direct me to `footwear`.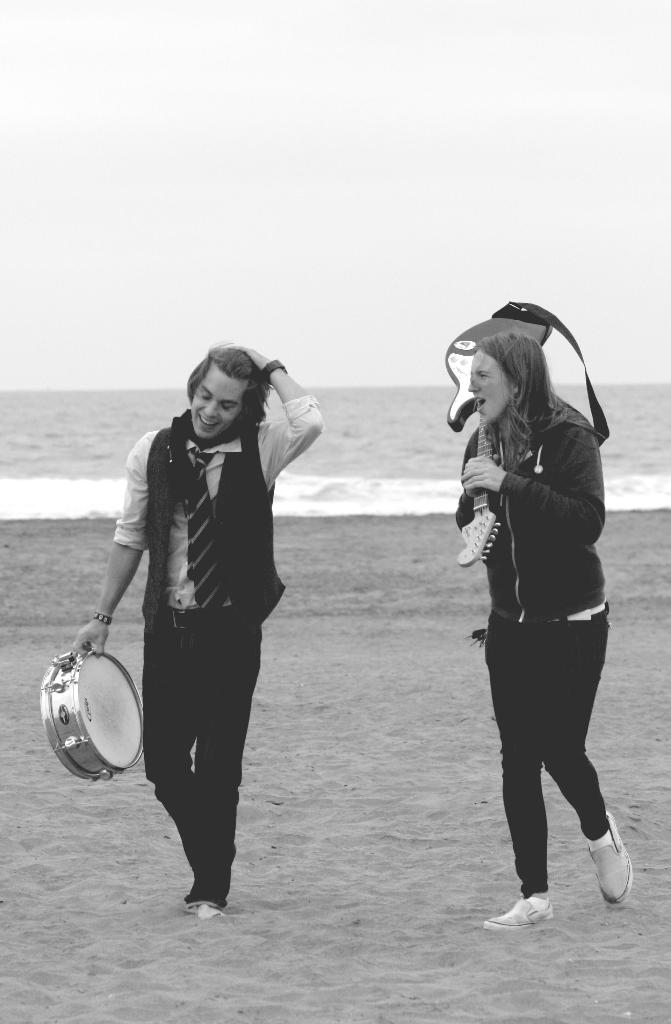
Direction: bbox=(188, 896, 218, 917).
